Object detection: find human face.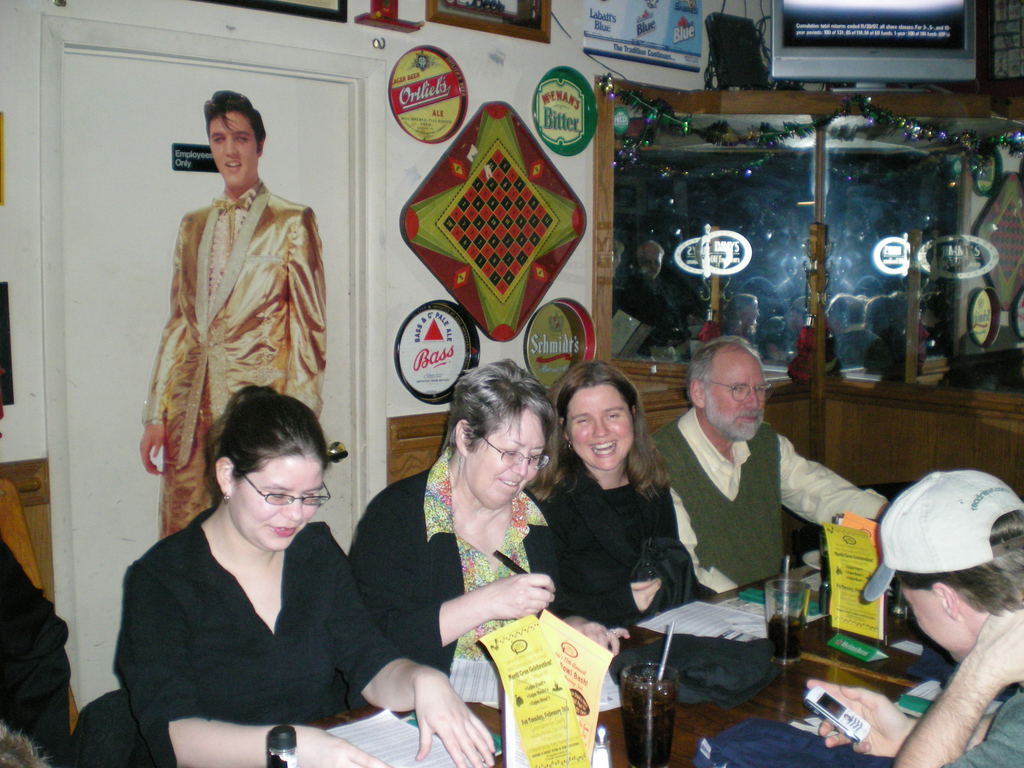
[x1=467, y1=412, x2=551, y2=505].
